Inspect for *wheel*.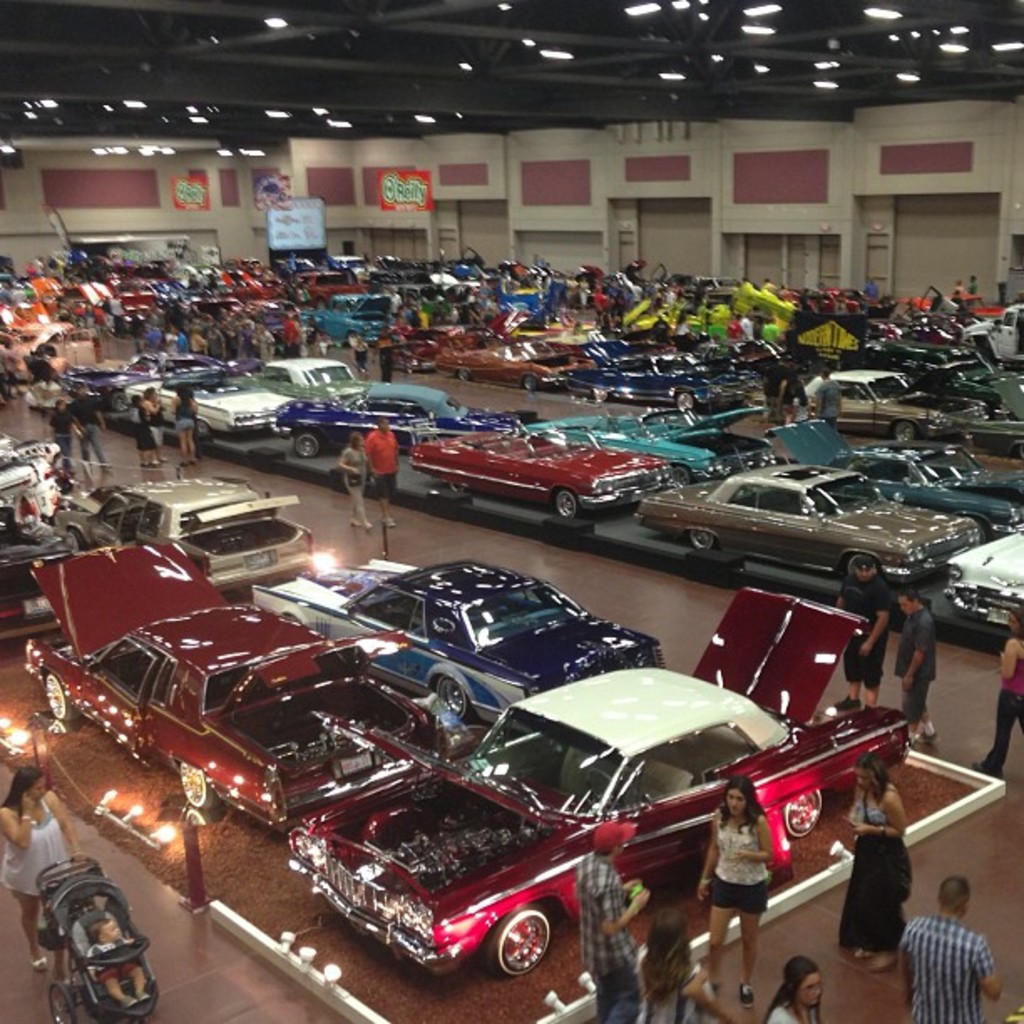
Inspection: Rect(114, 390, 131, 413).
